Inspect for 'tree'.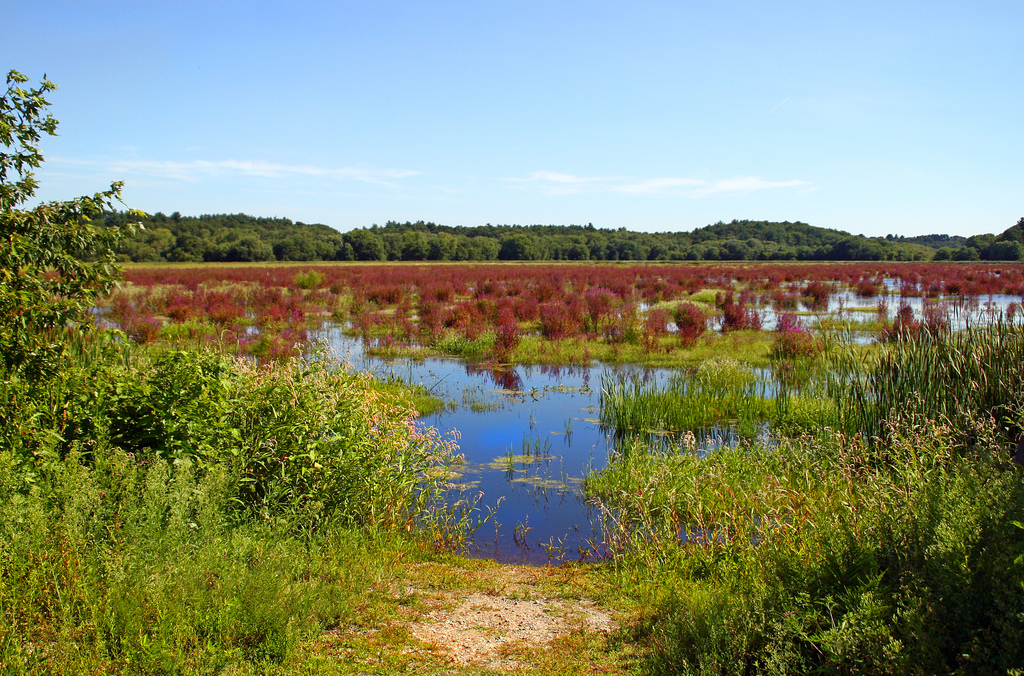
Inspection: (0,326,527,675).
